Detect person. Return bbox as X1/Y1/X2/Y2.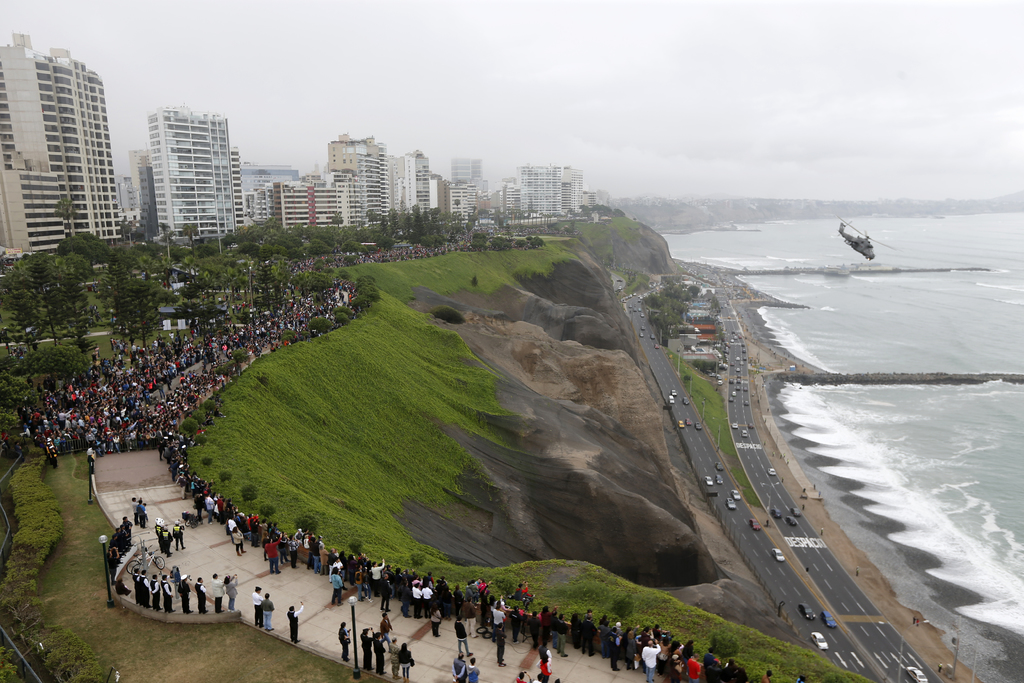
281/599/308/642.
